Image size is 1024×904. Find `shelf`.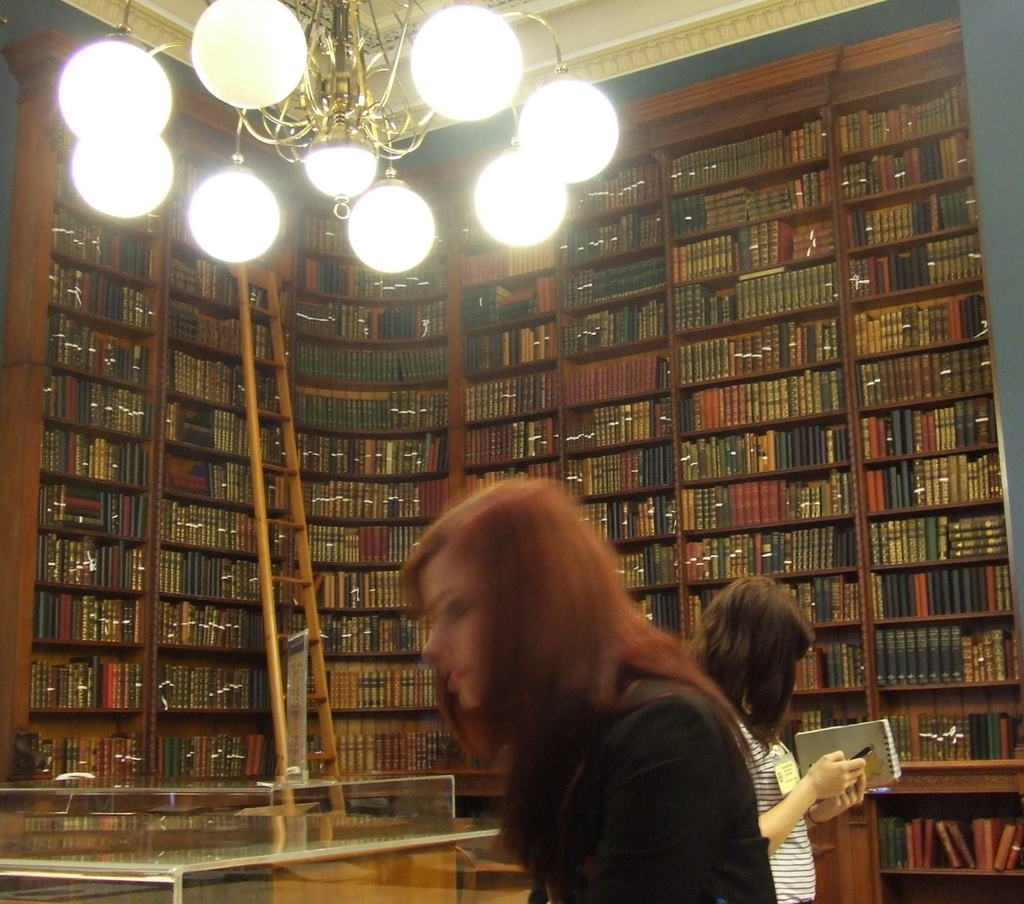
273:638:330:701.
